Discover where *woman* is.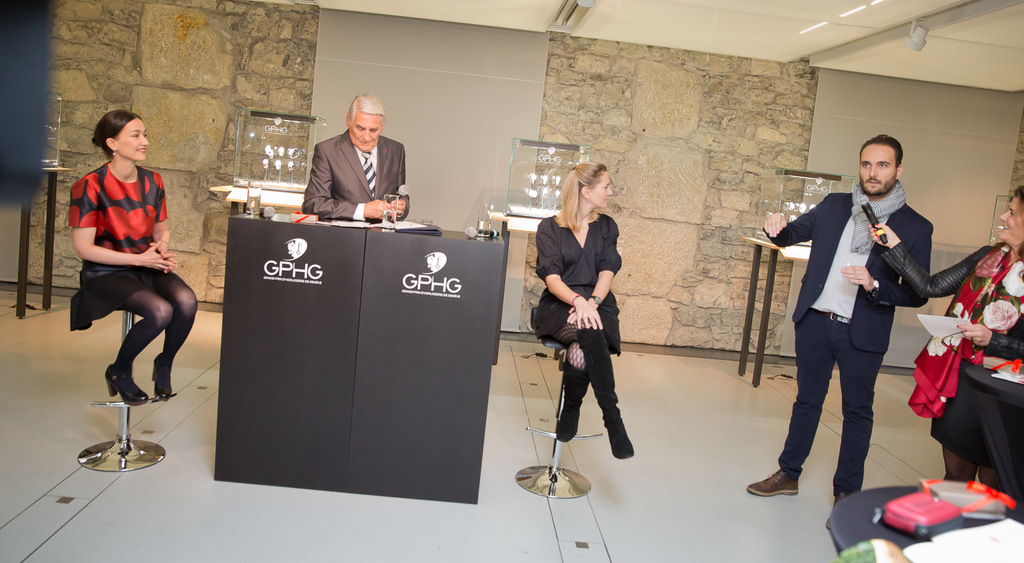
Discovered at bbox(68, 108, 198, 409).
